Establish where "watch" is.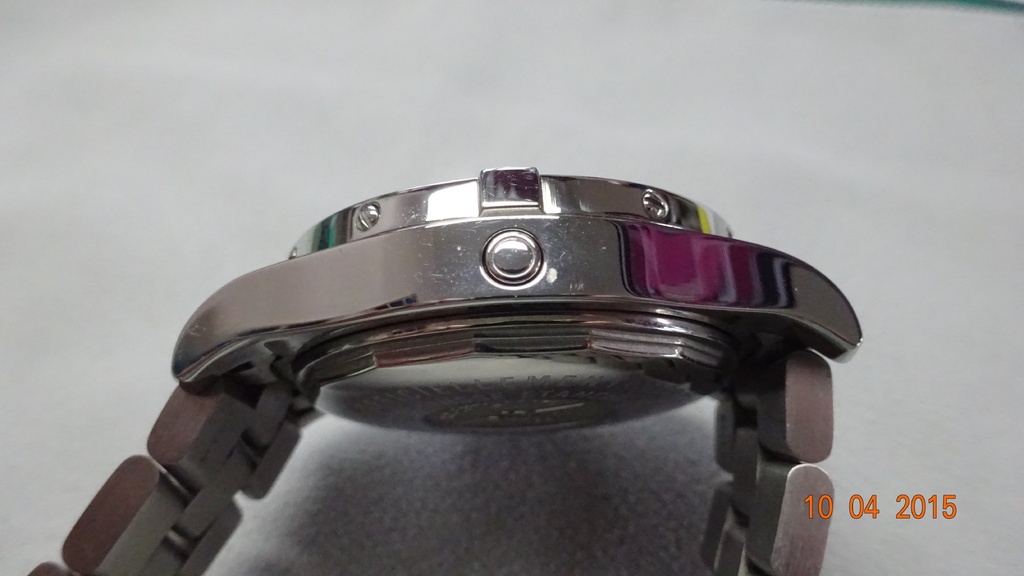
Established at detection(22, 161, 865, 575).
